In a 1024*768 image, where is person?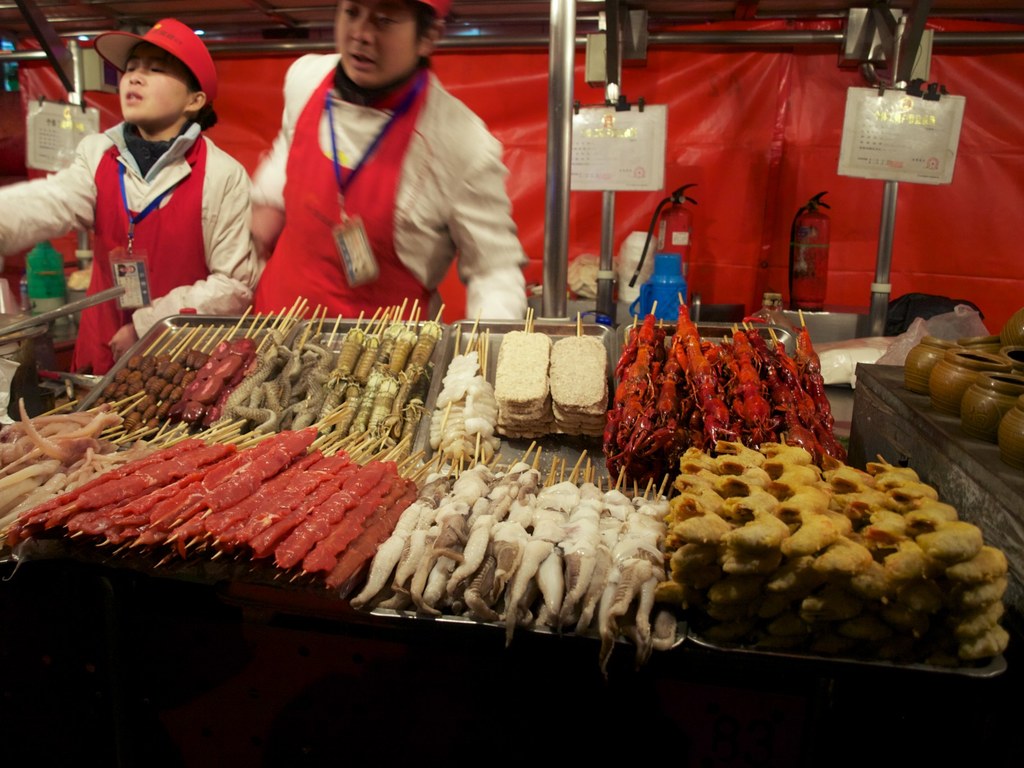
x1=0 y1=12 x2=256 y2=376.
